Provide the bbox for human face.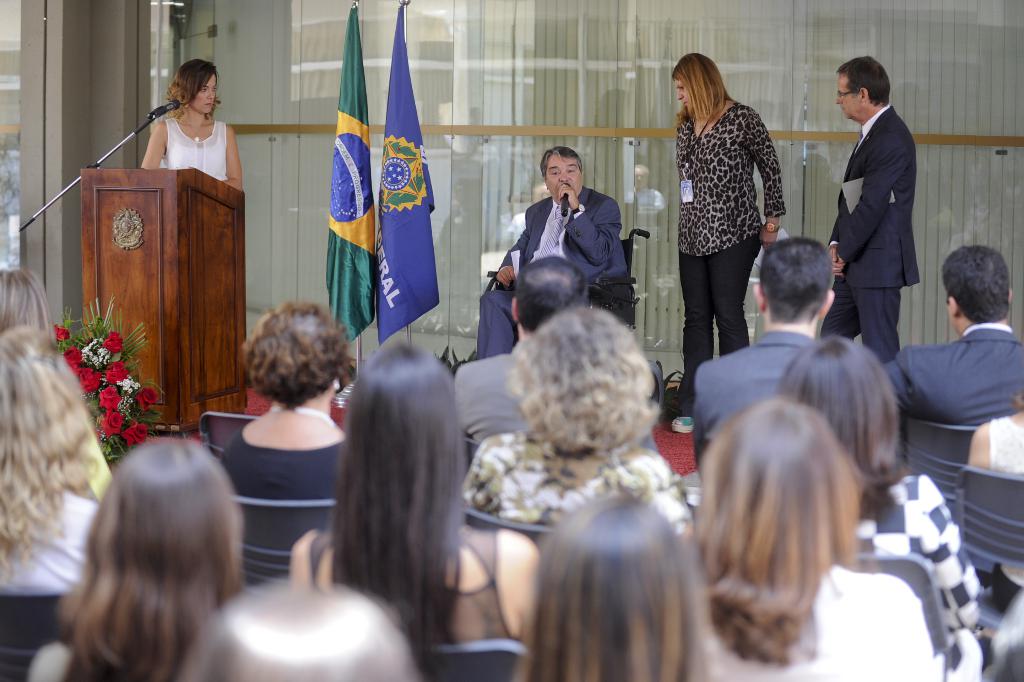
(193,73,214,113).
